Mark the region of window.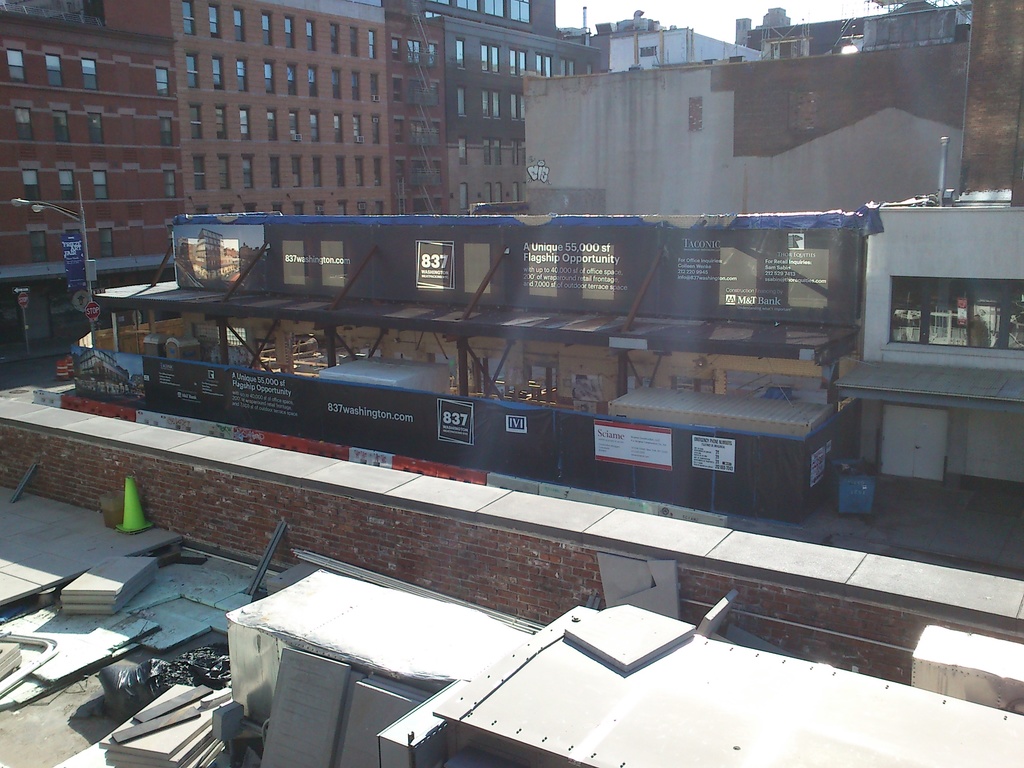
Region: BBox(358, 159, 367, 186).
